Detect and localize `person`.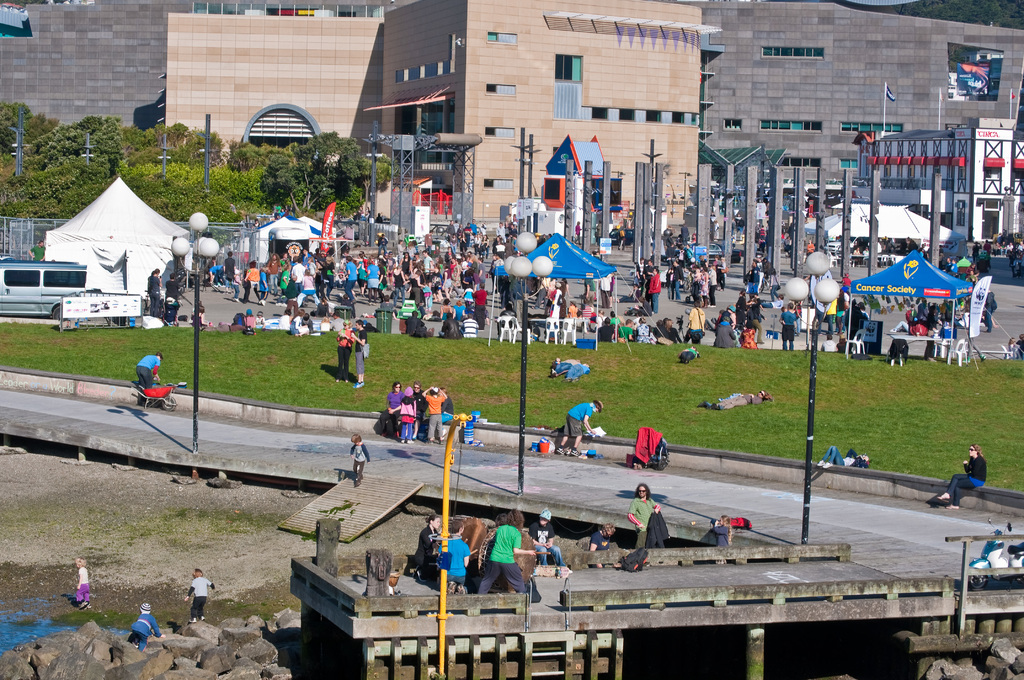
Localized at (left=245, top=263, right=264, bottom=302).
